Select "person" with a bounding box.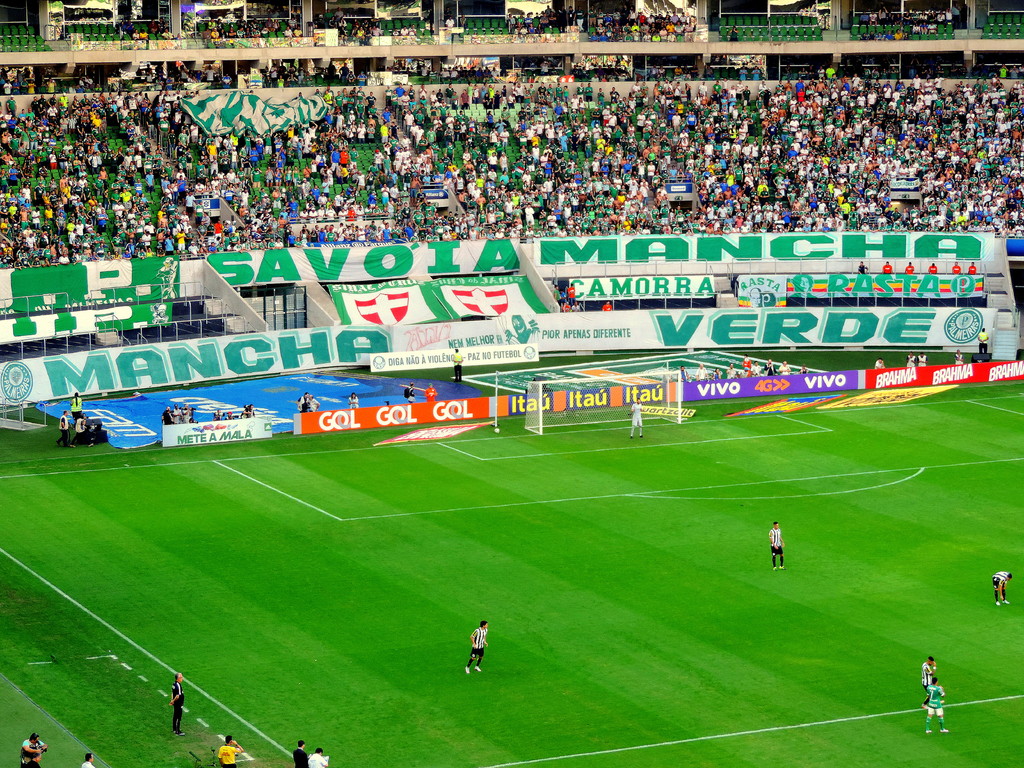
725/26/741/42.
